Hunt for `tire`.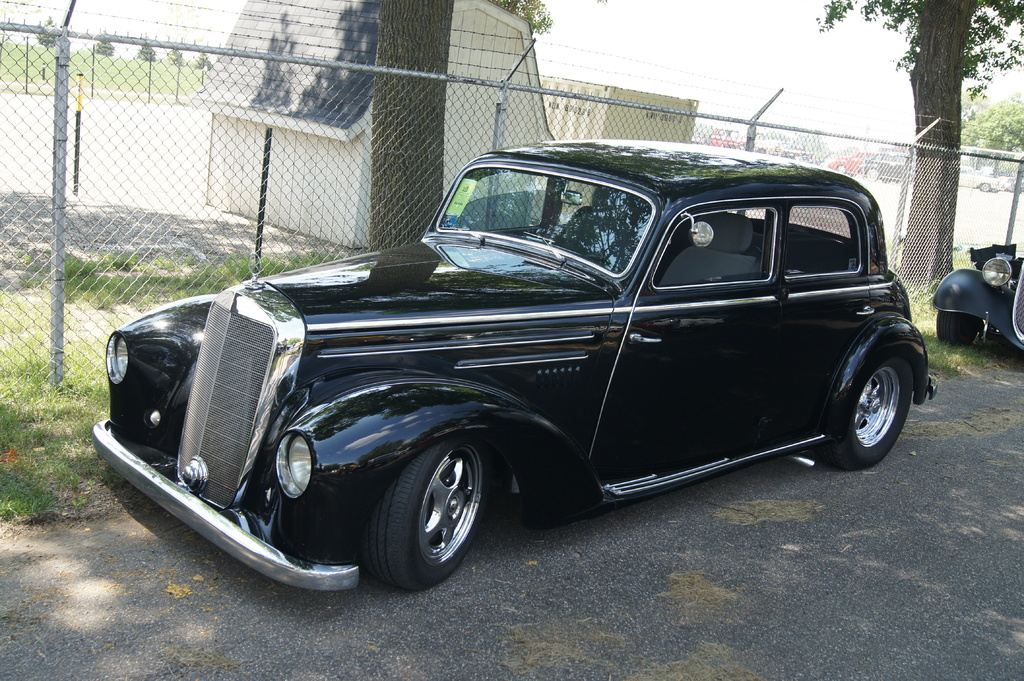
Hunted down at x1=725, y1=144, x2=736, y2=149.
